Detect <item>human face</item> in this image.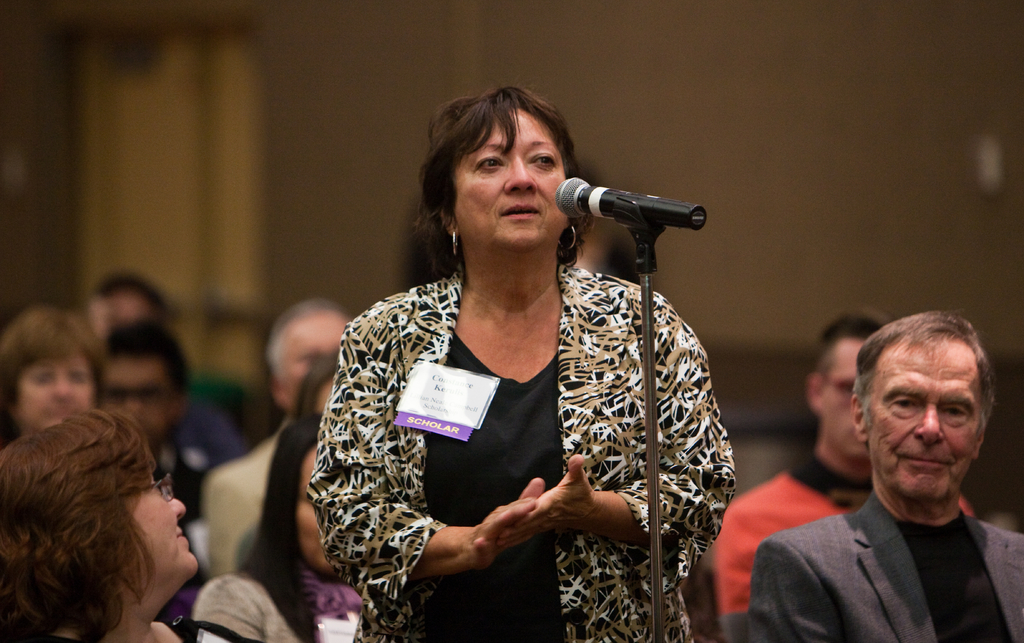
Detection: region(101, 355, 176, 444).
